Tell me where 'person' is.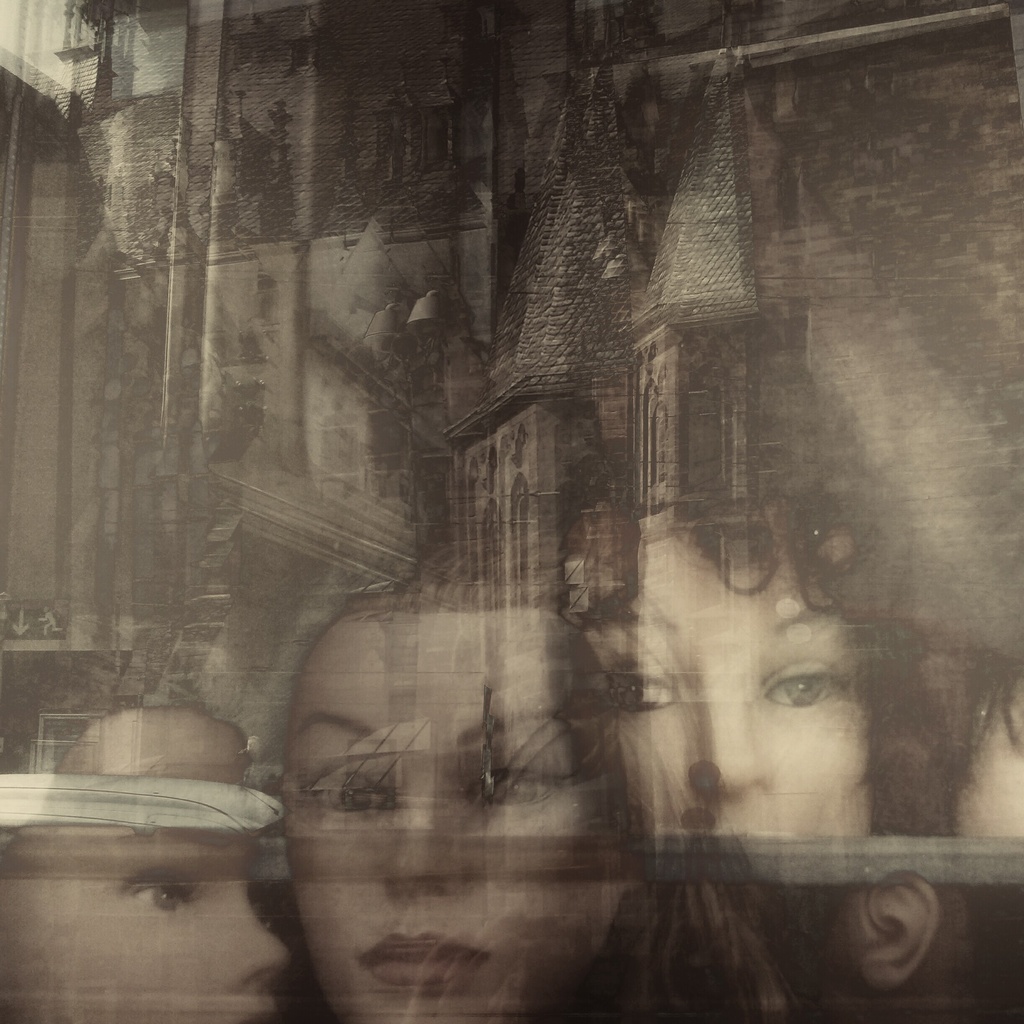
'person' is at rect(287, 587, 627, 1006).
